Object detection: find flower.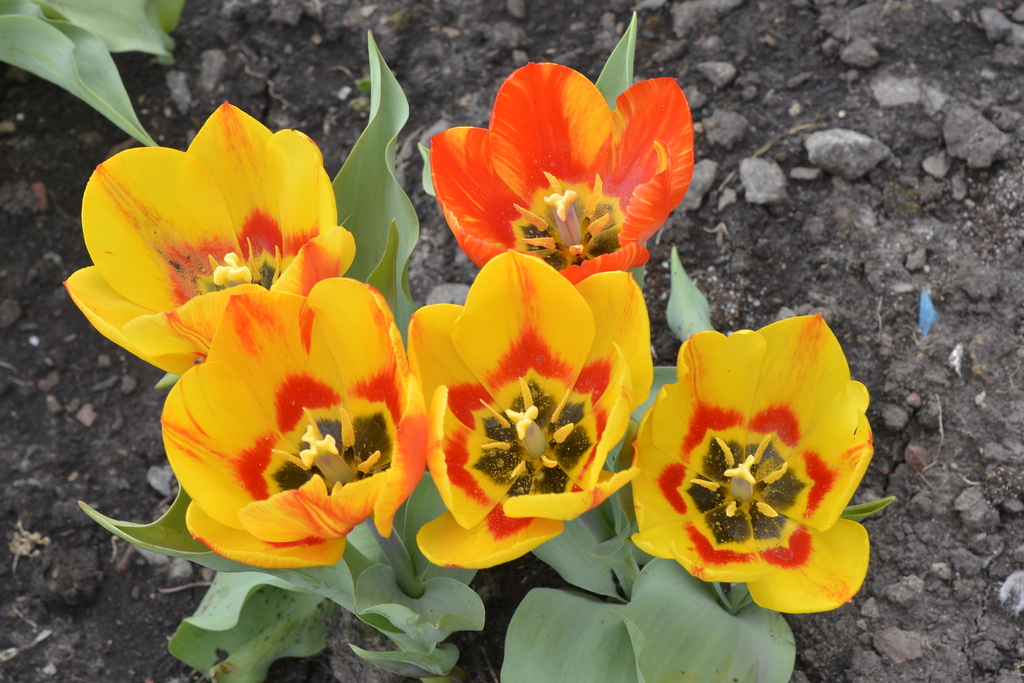
[left=431, top=60, right=693, bottom=281].
